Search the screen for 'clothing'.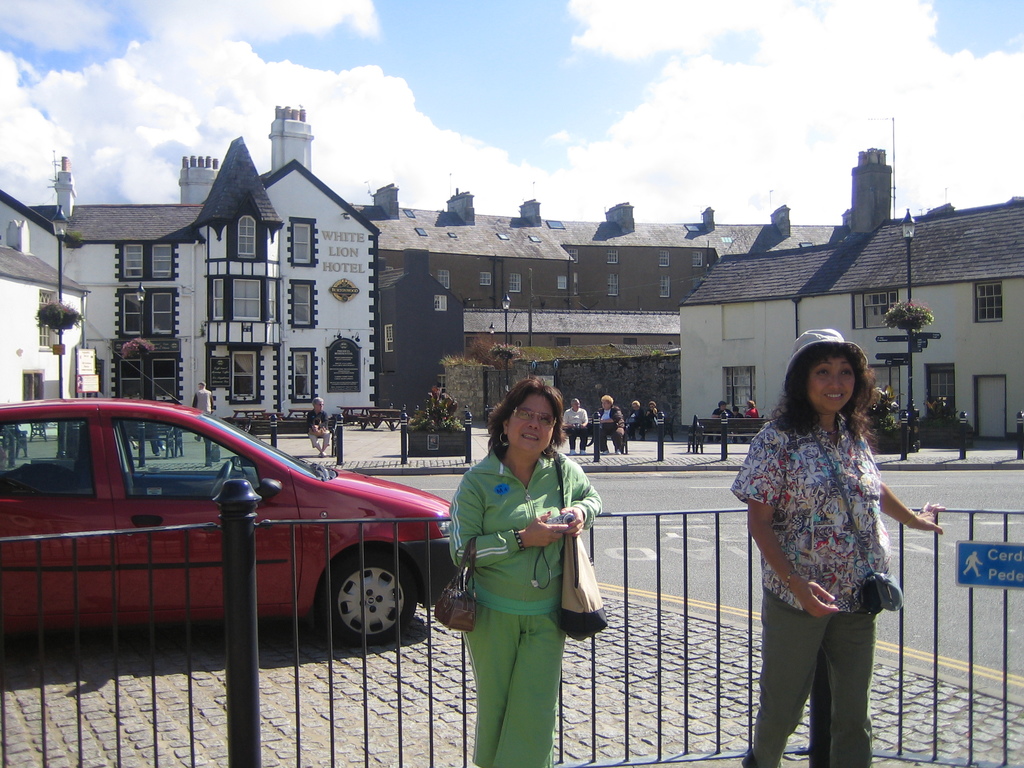
Found at 712/407/733/417.
